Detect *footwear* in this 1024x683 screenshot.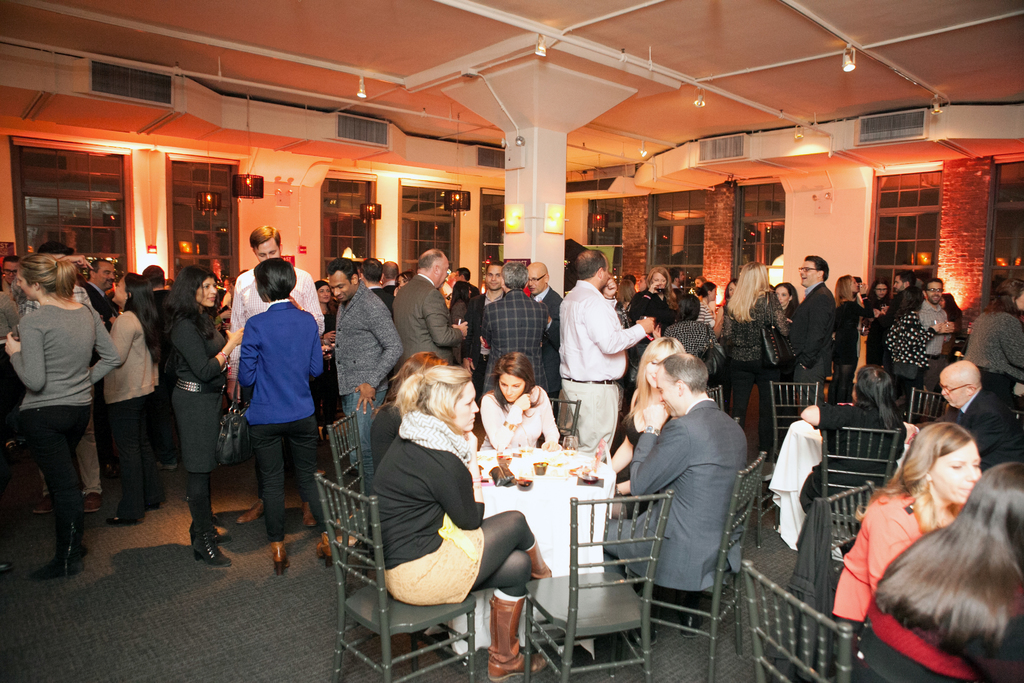
Detection: locate(634, 614, 660, 650).
